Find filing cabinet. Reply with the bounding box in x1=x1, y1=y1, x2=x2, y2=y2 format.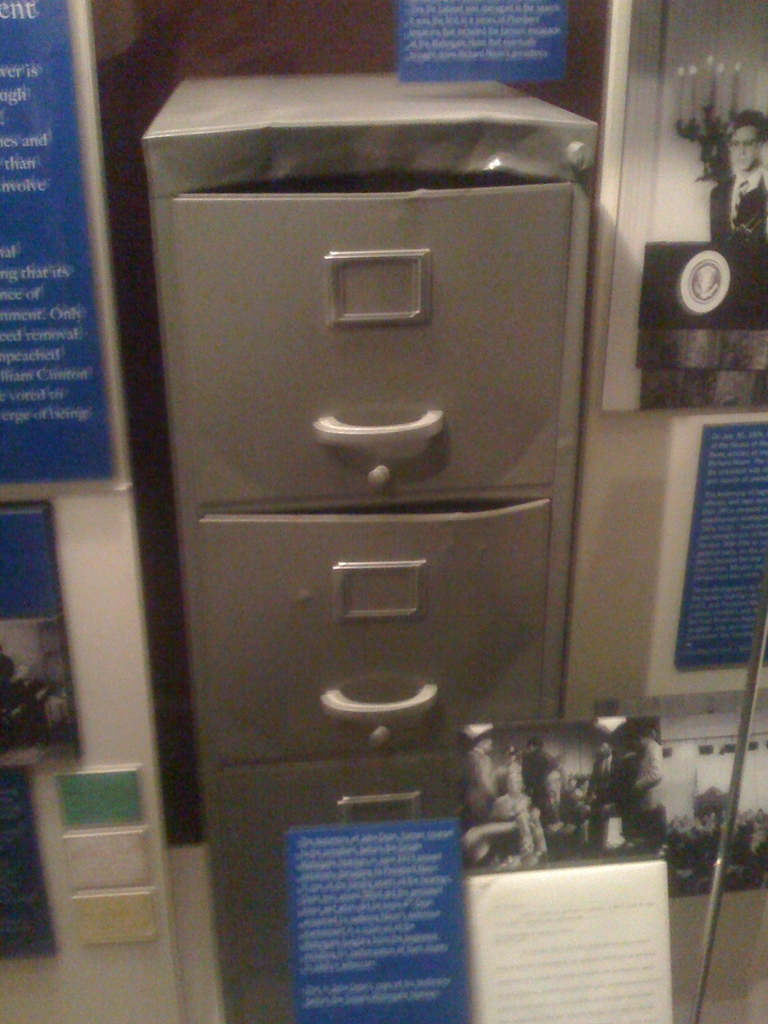
x1=150, y1=99, x2=614, y2=986.
